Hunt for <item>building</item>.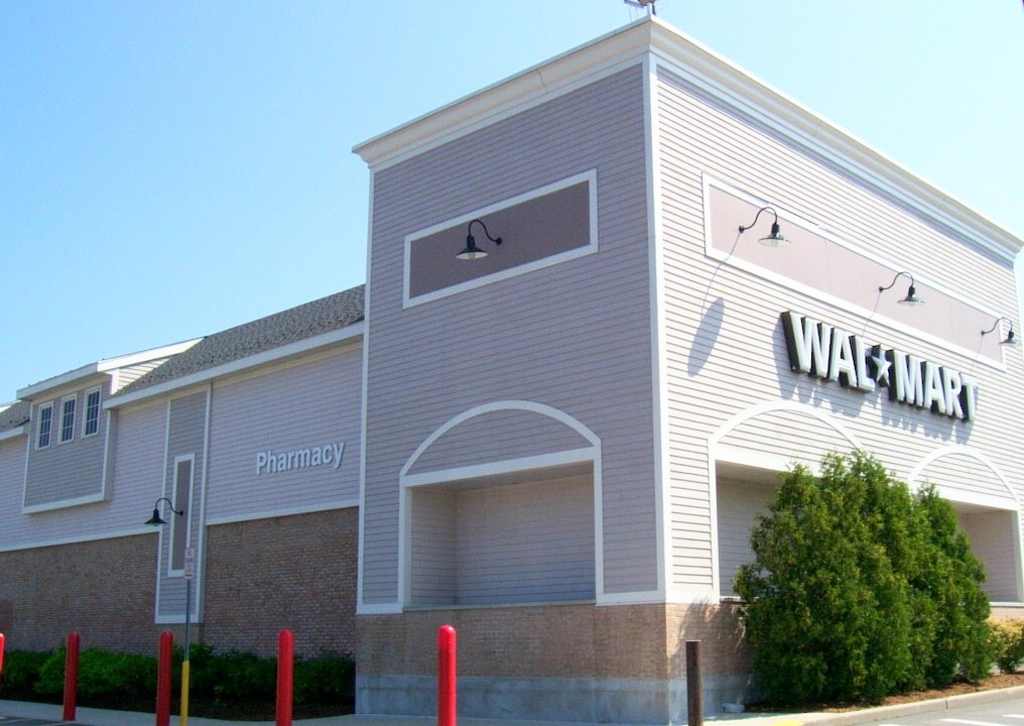
Hunted down at left=0, top=8, right=1023, bottom=725.
